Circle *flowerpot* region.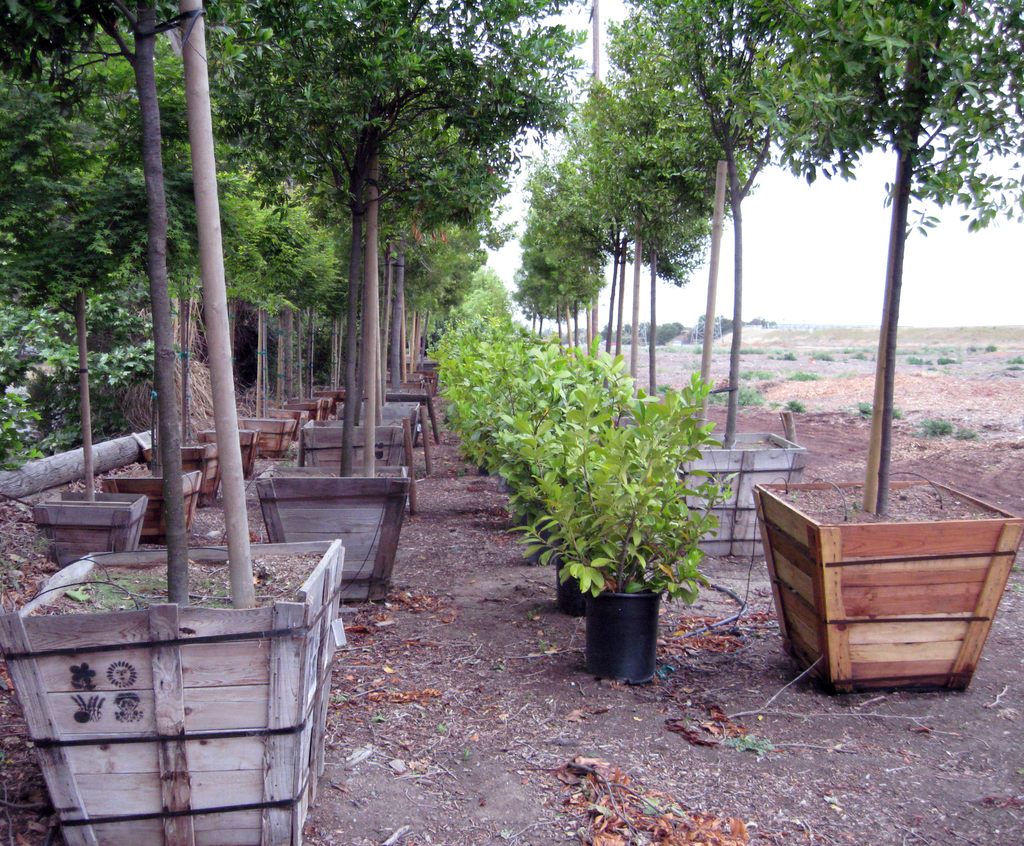
Region: 260 465 410 605.
